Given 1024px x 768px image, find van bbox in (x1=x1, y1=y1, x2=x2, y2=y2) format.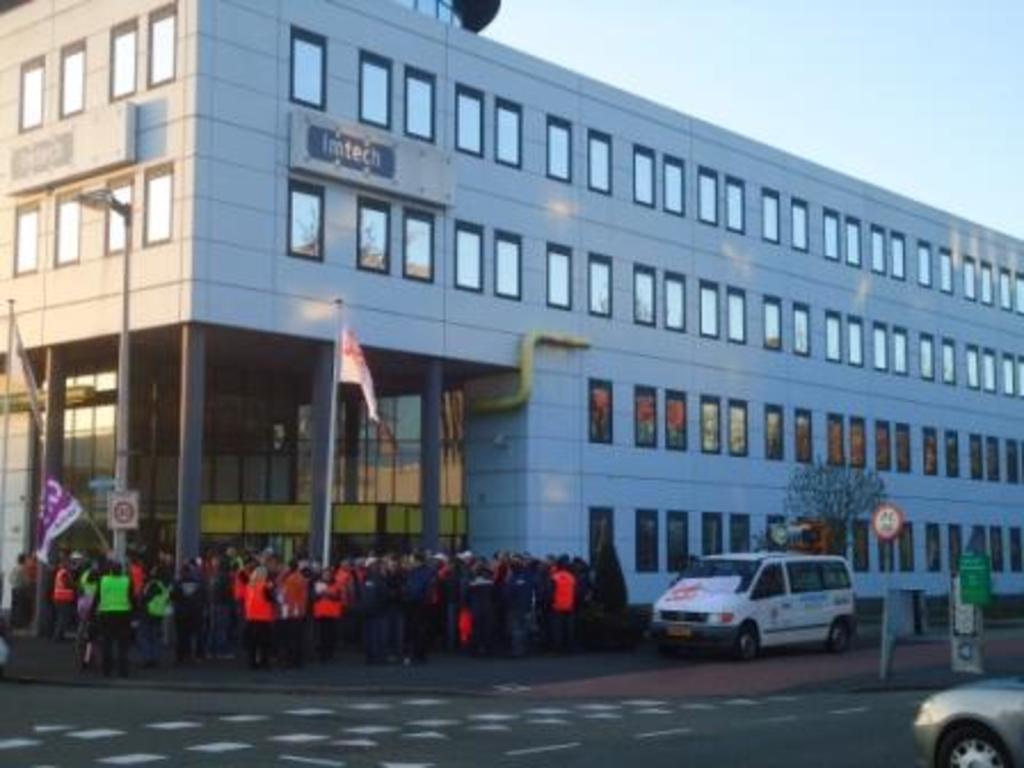
(x1=642, y1=549, x2=857, y2=665).
